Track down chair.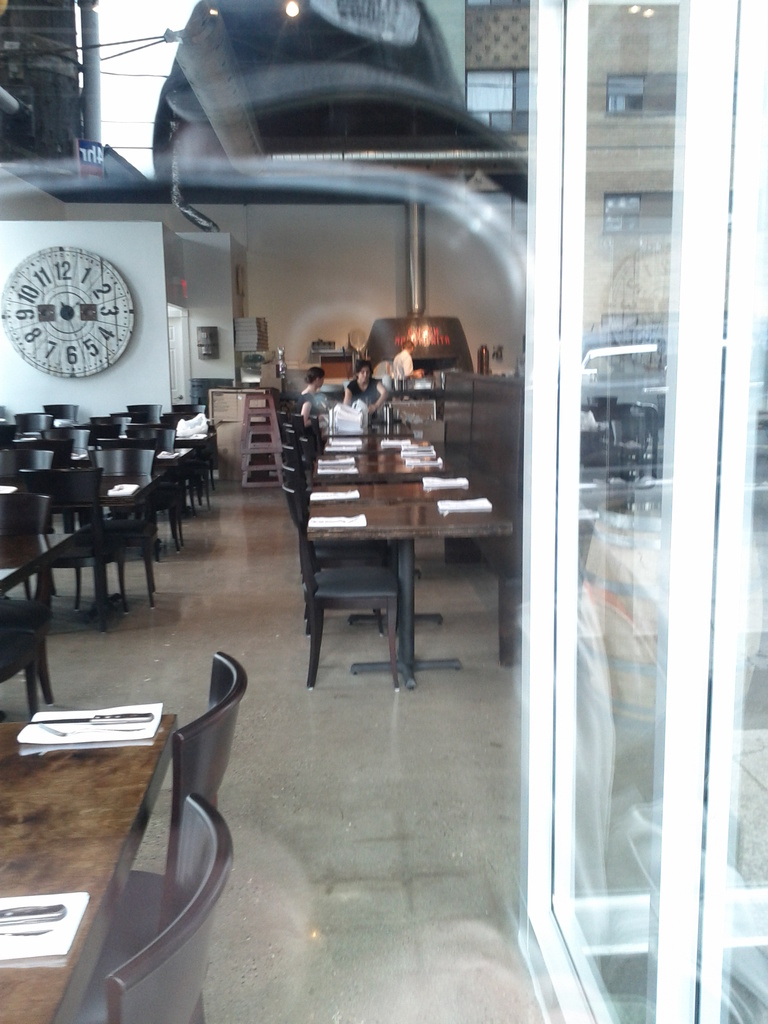
Tracked to 279,474,401,689.
